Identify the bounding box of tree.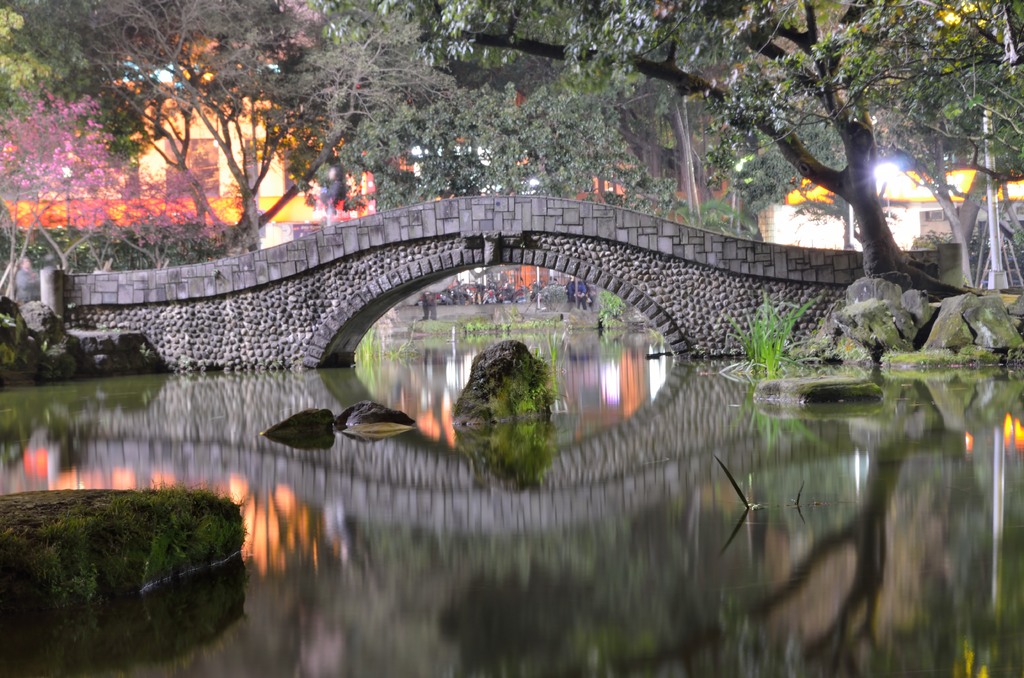
left=0, top=0, right=1016, bottom=286.
